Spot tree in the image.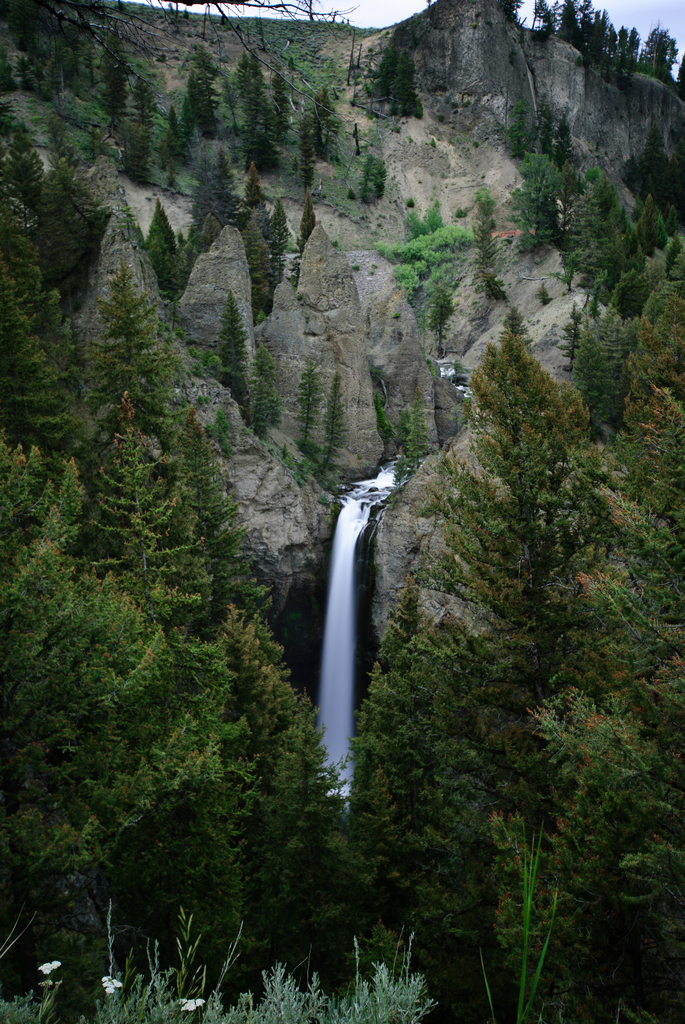
tree found at <region>371, 197, 486, 360</region>.
